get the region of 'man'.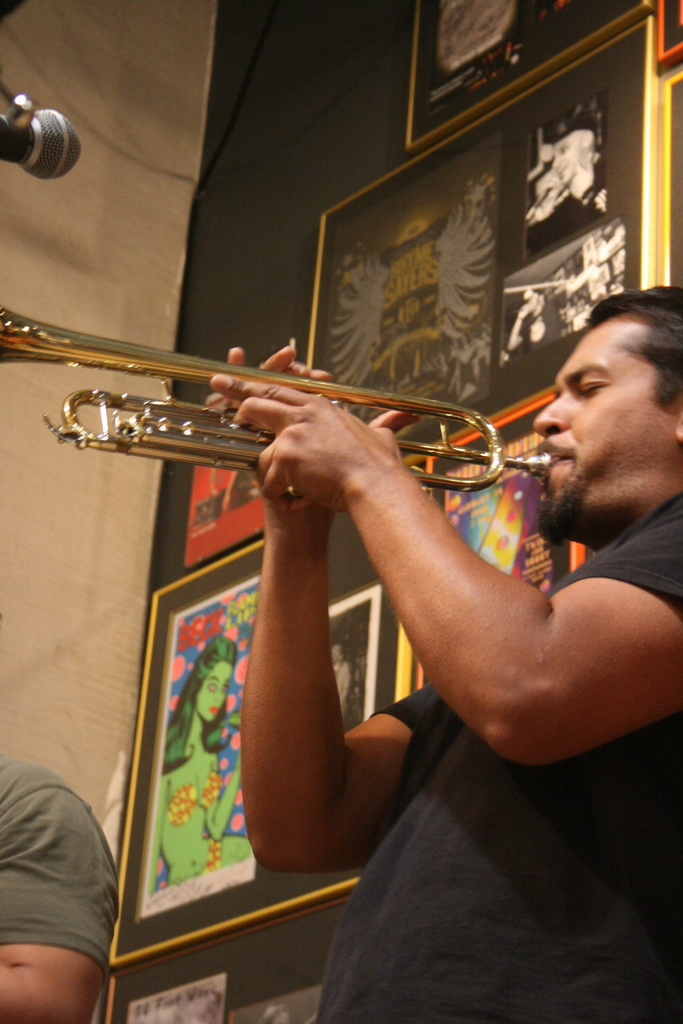
[2, 721, 122, 1007].
